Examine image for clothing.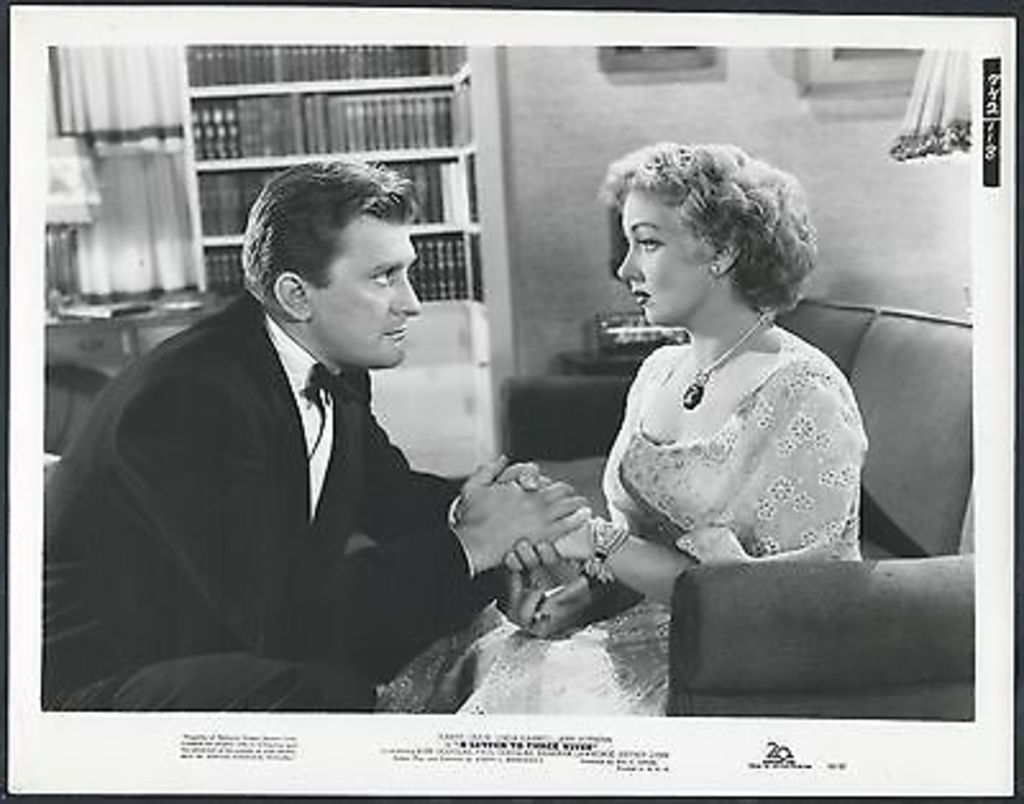
Examination result: {"left": 612, "top": 189, "right": 704, "bottom": 330}.
